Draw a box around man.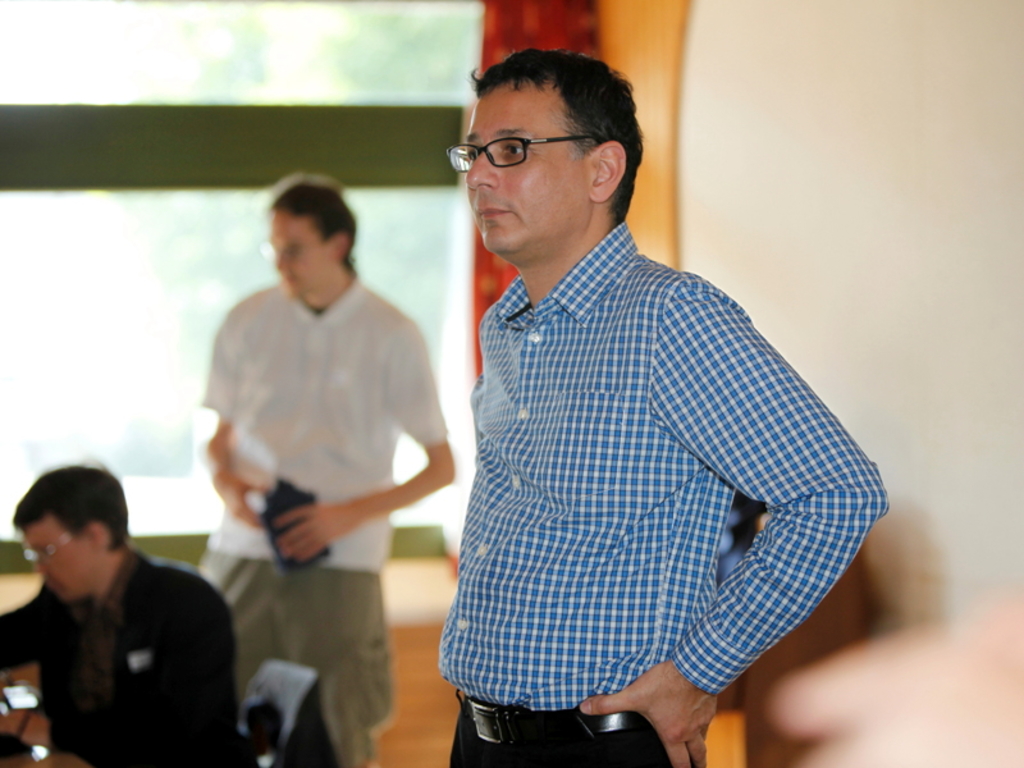
crop(192, 170, 454, 767).
